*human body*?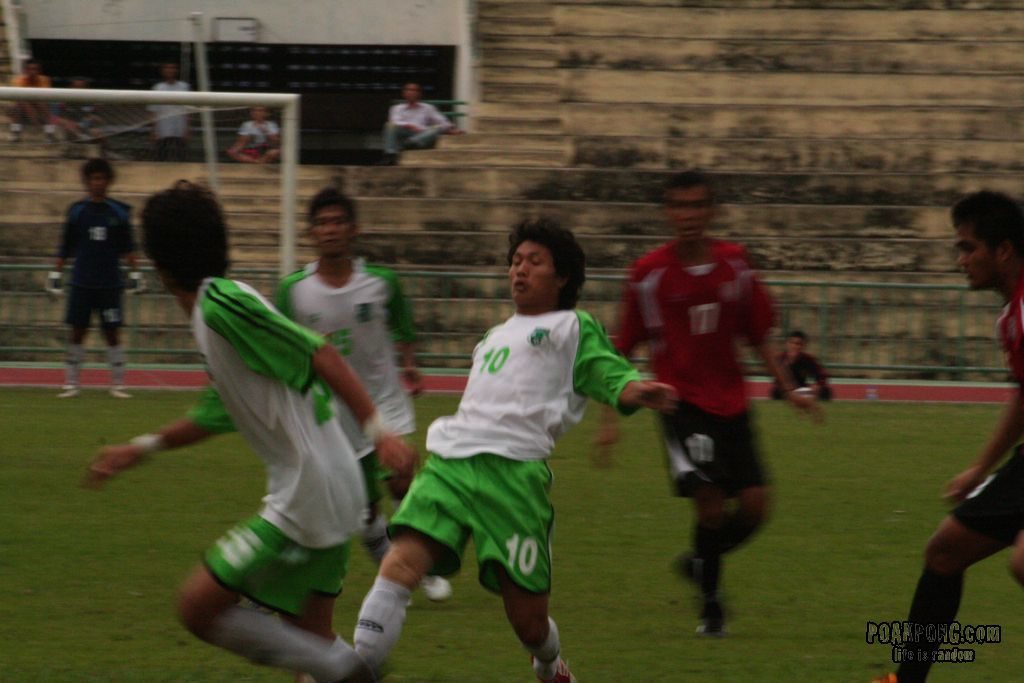
(left=37, top=197, right=136, bottom=399)
